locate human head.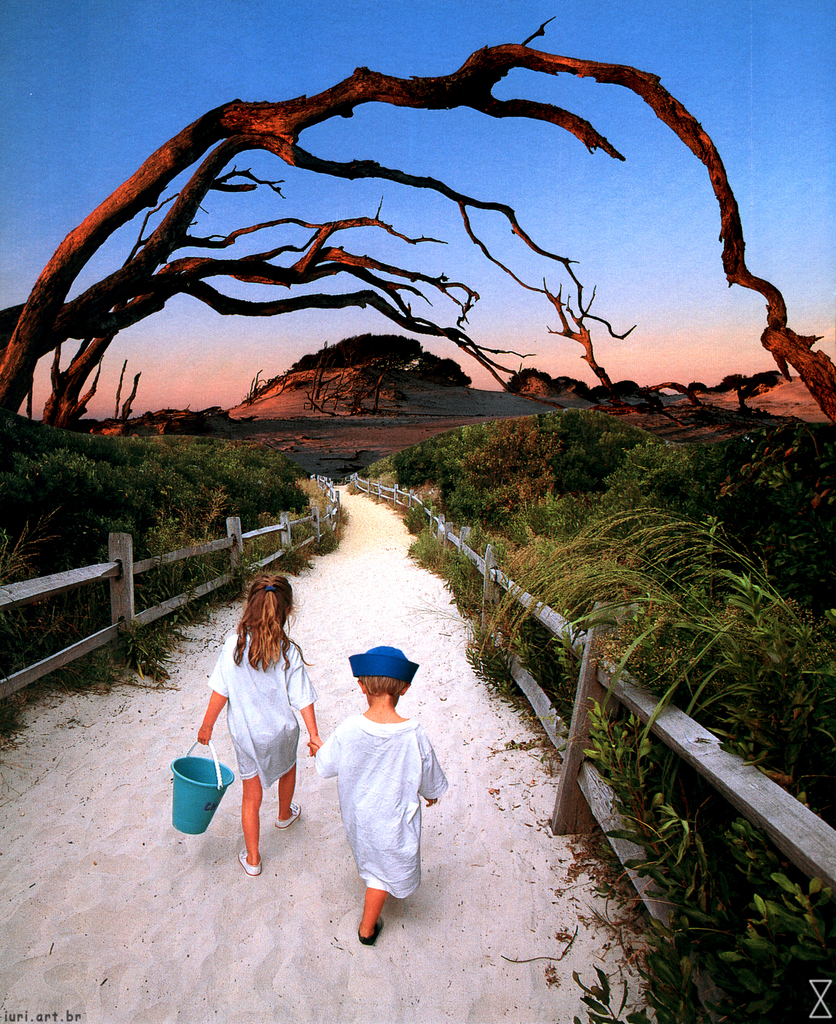
Bounding box: locate(351, 637, 417, 702).
